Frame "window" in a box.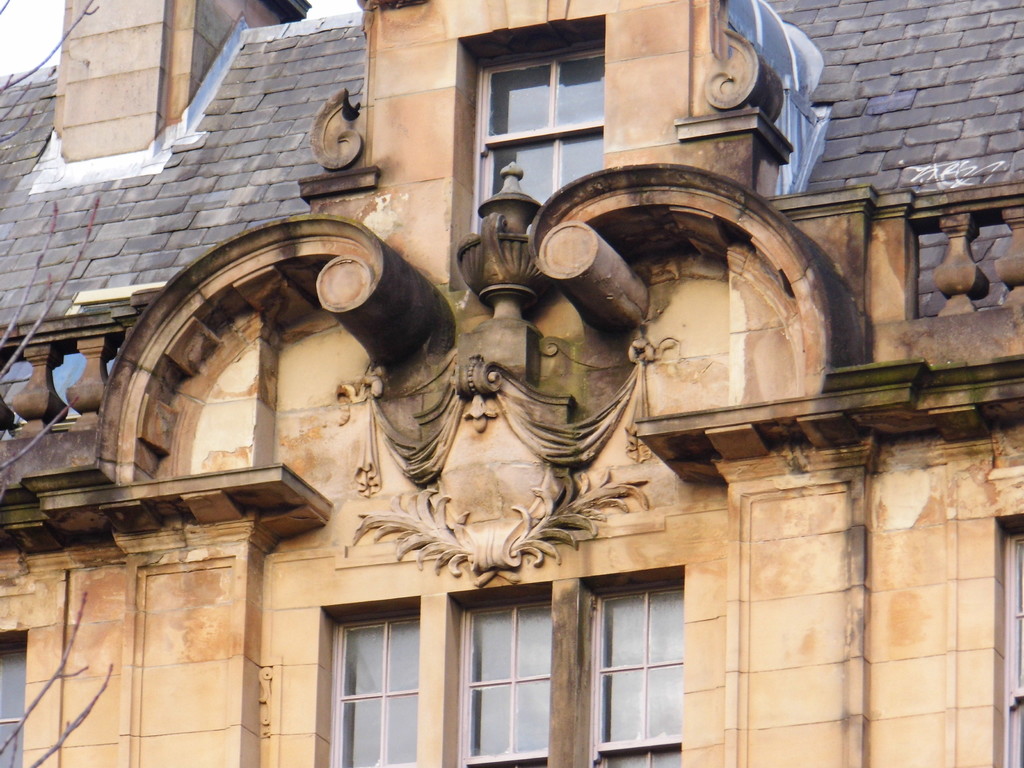
select_region(0, 321, 149, 423).
